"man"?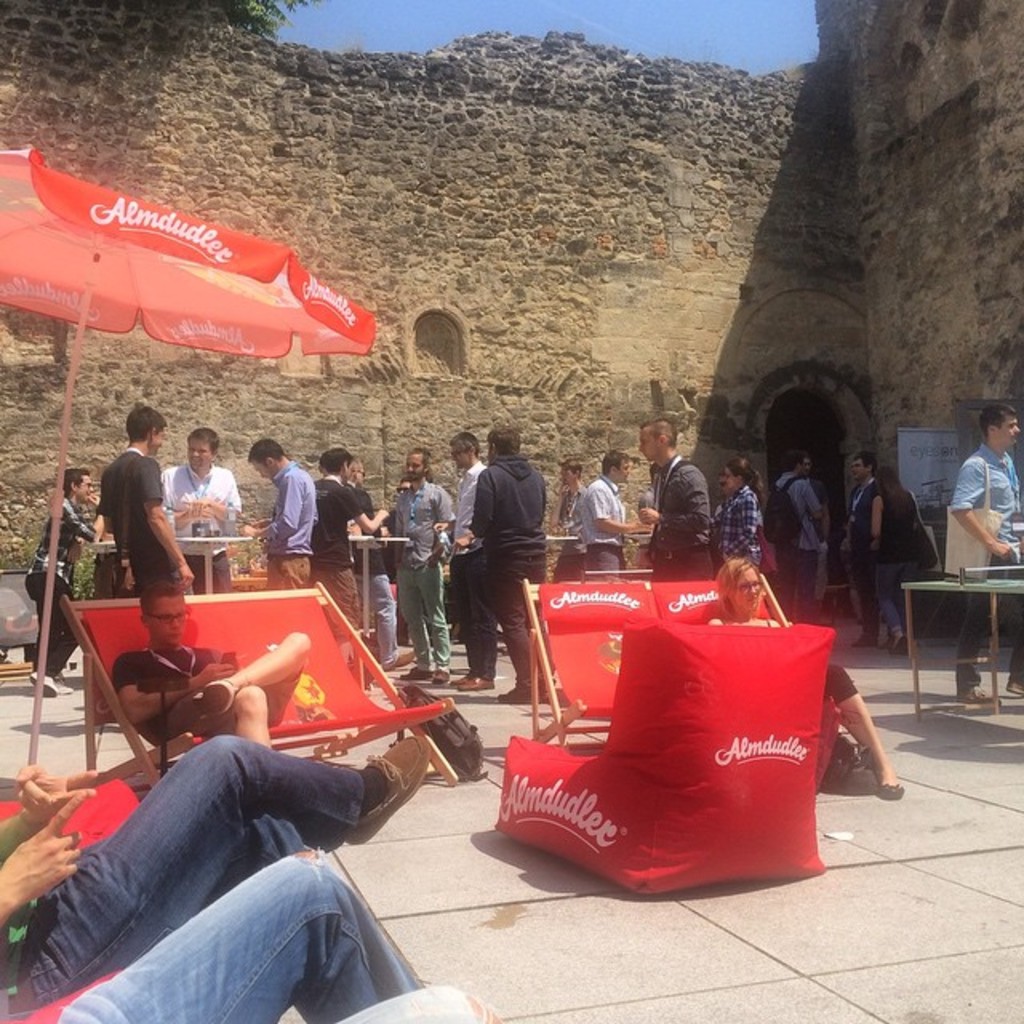
detection(309, 448, 390, 632)
